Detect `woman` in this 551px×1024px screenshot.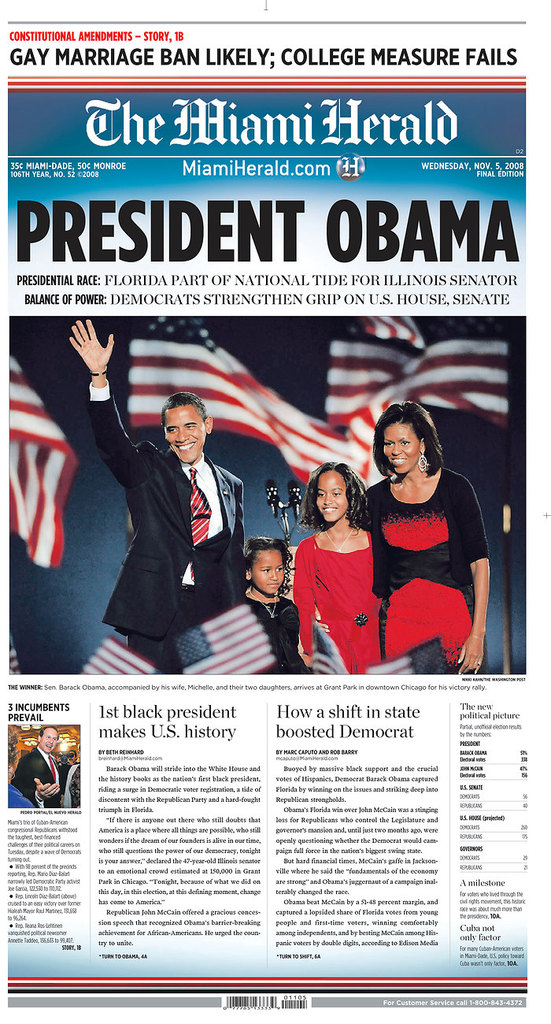
Detection: 355 392 490 677.
